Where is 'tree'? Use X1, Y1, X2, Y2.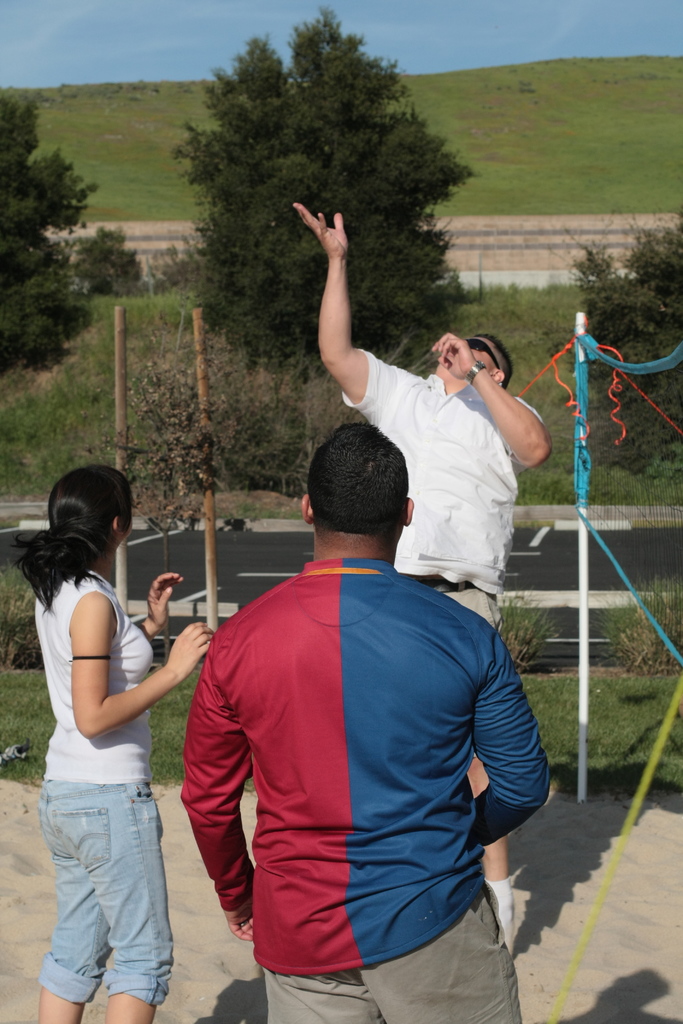
62, 216, 141, 305.
